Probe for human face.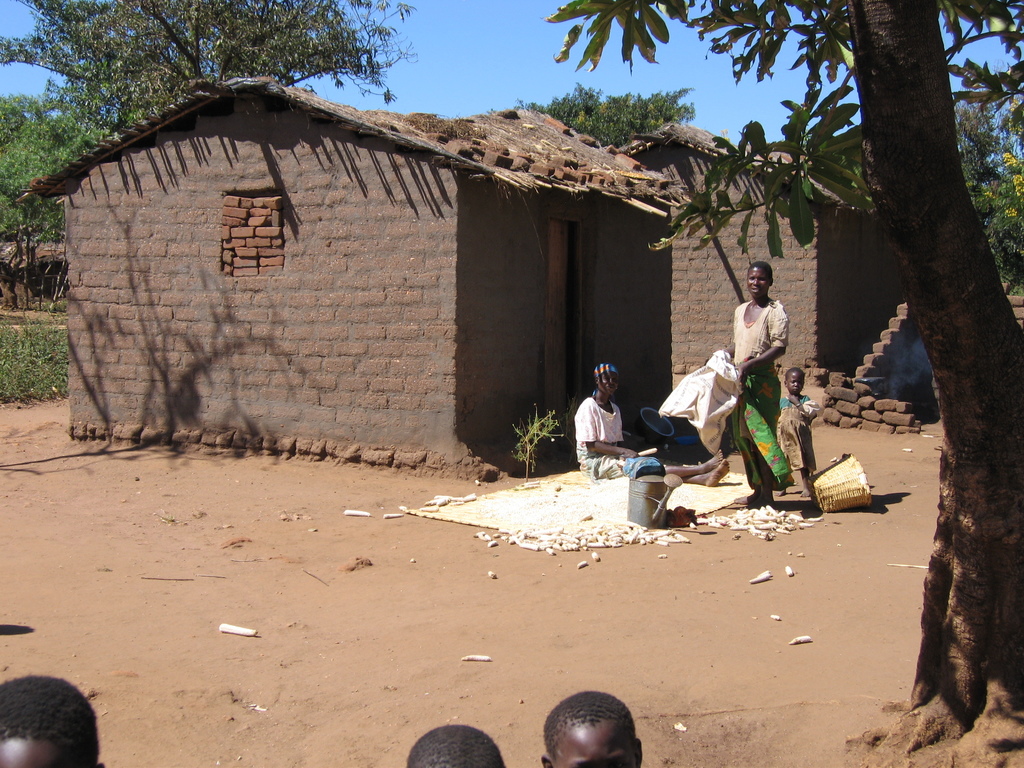
Probe result: (785, 371, 802, 396).
